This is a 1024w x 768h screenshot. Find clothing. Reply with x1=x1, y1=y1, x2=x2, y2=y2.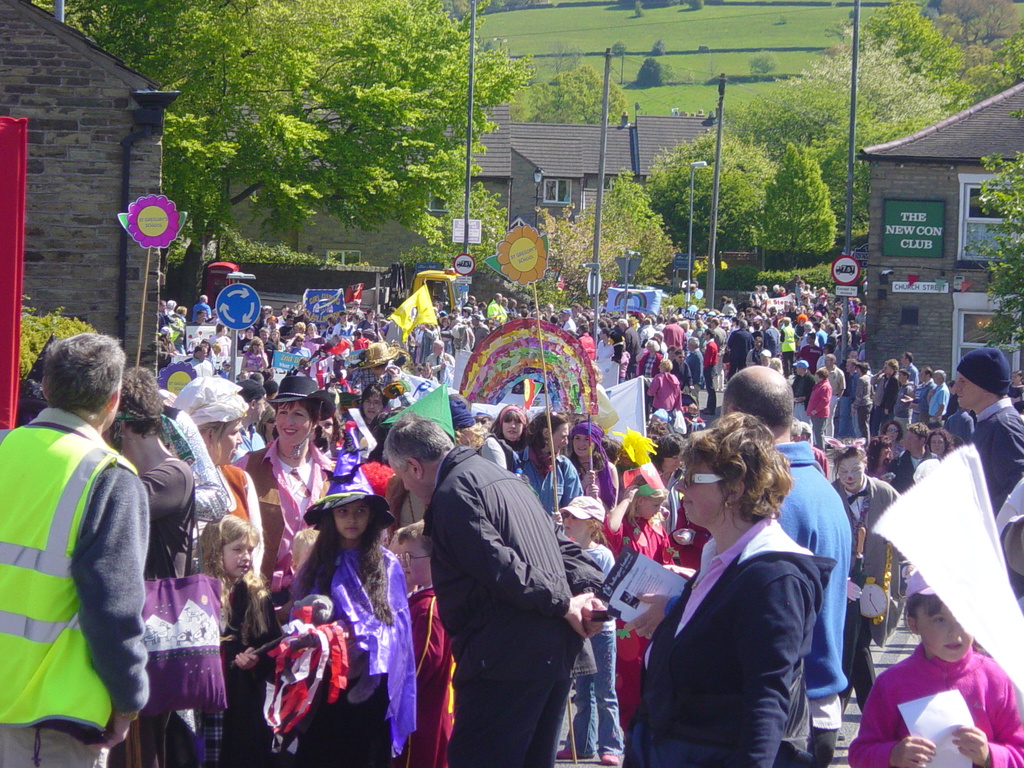
x1=965, y1=394, x2=1023, y2=524.
